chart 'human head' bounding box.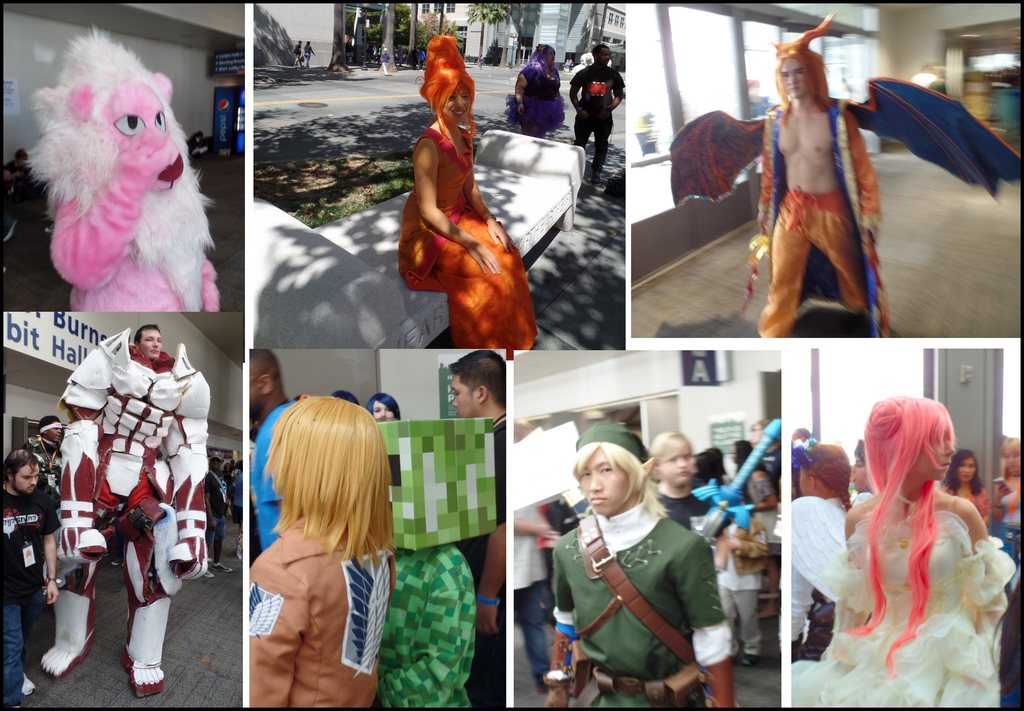
Charted: locate(259, 393, 391, 525).
